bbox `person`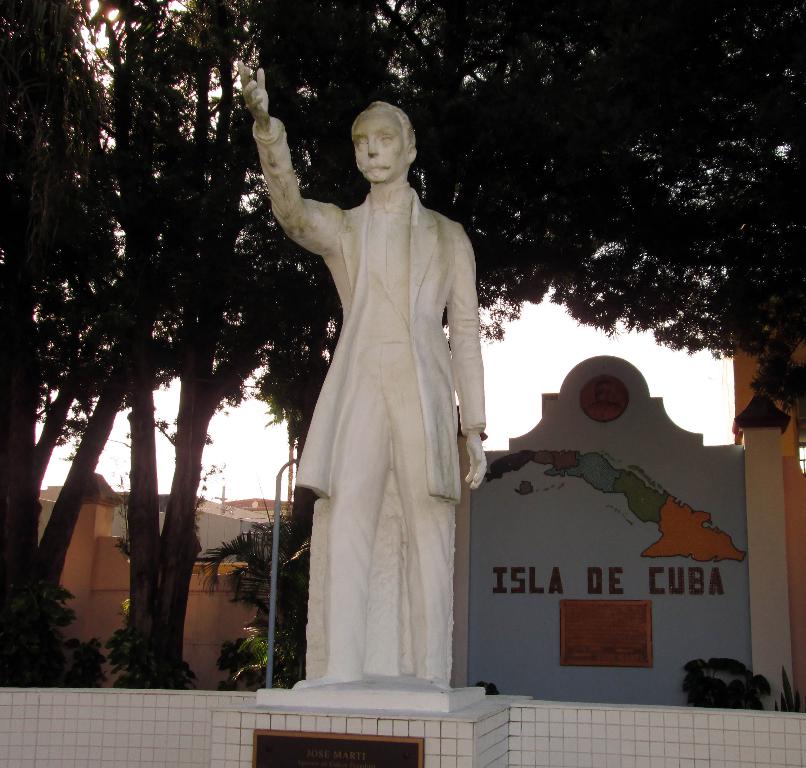
263,97,504,719
